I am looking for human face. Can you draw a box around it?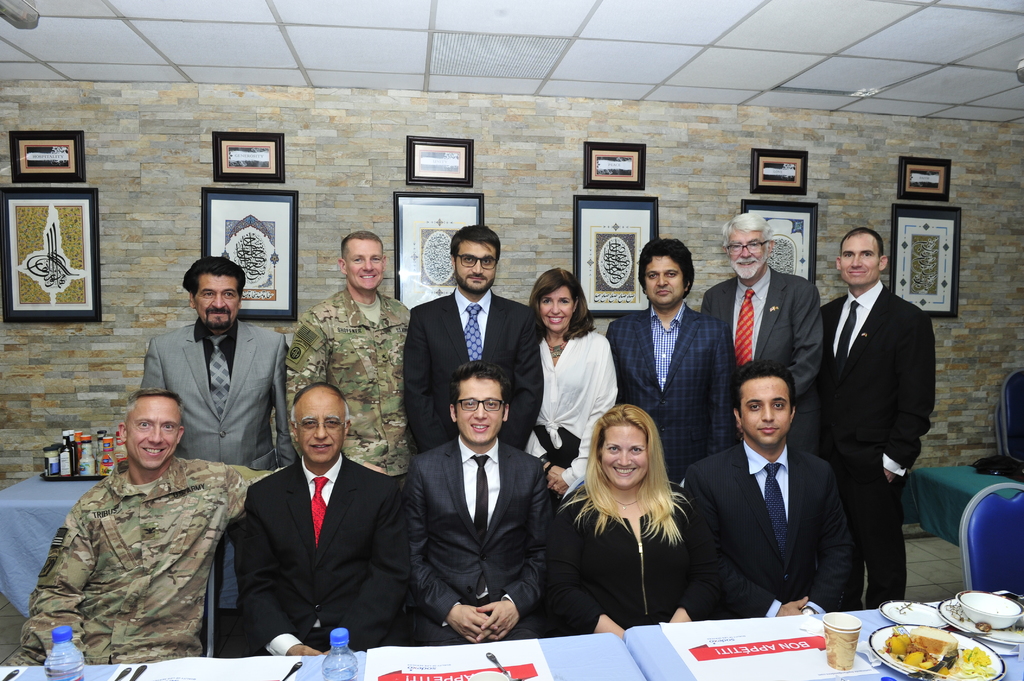
Sure, the bounding box is 457,376,506,444.
